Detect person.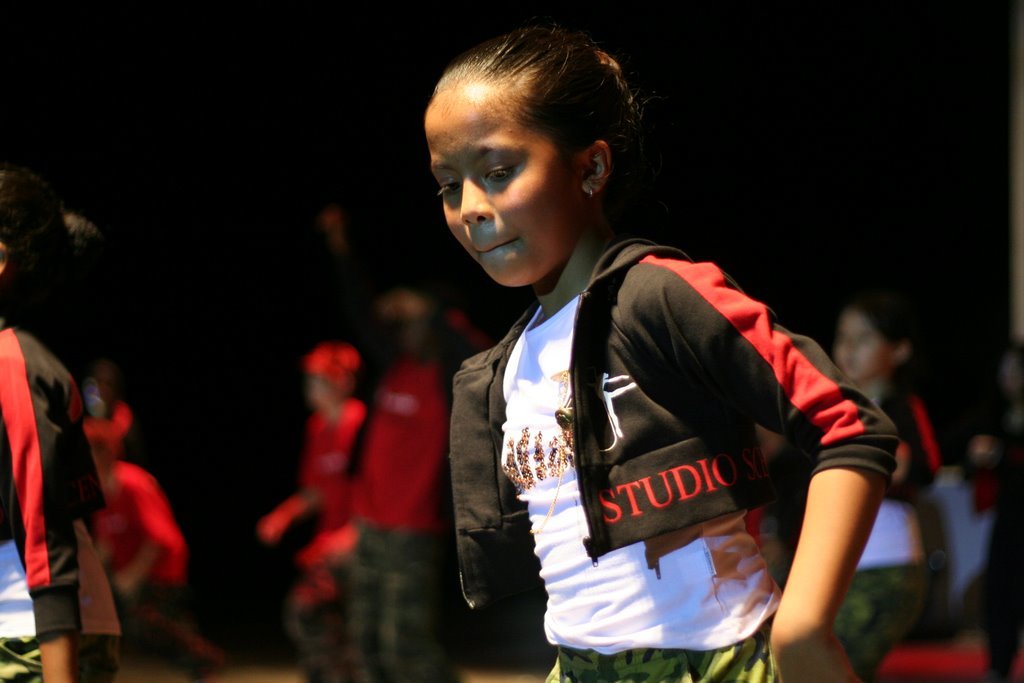
Detected at rect(316, 206, 492, 682).
